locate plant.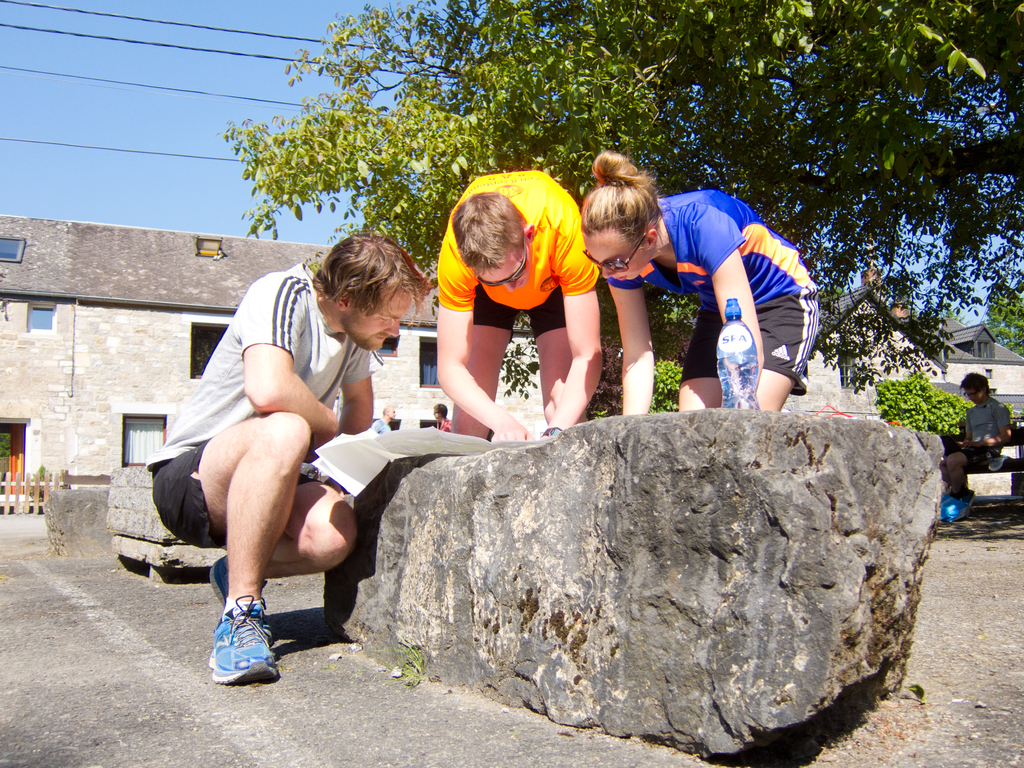
Bounding box: box(861, 372, 972, 445).
